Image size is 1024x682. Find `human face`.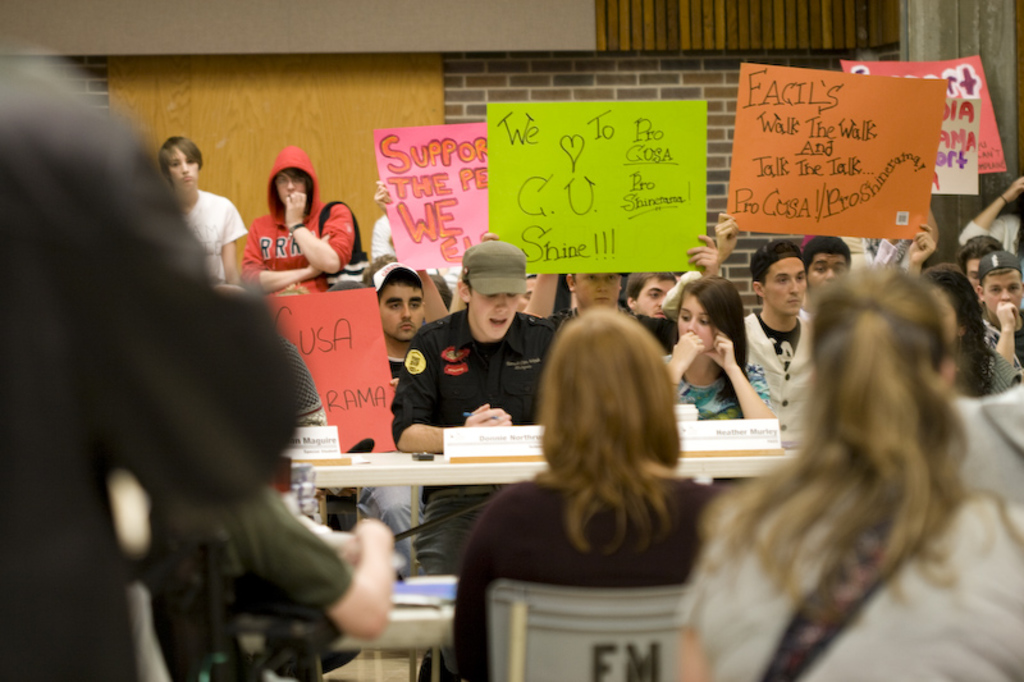
left=170, top=145, right=197, bottom=189.
